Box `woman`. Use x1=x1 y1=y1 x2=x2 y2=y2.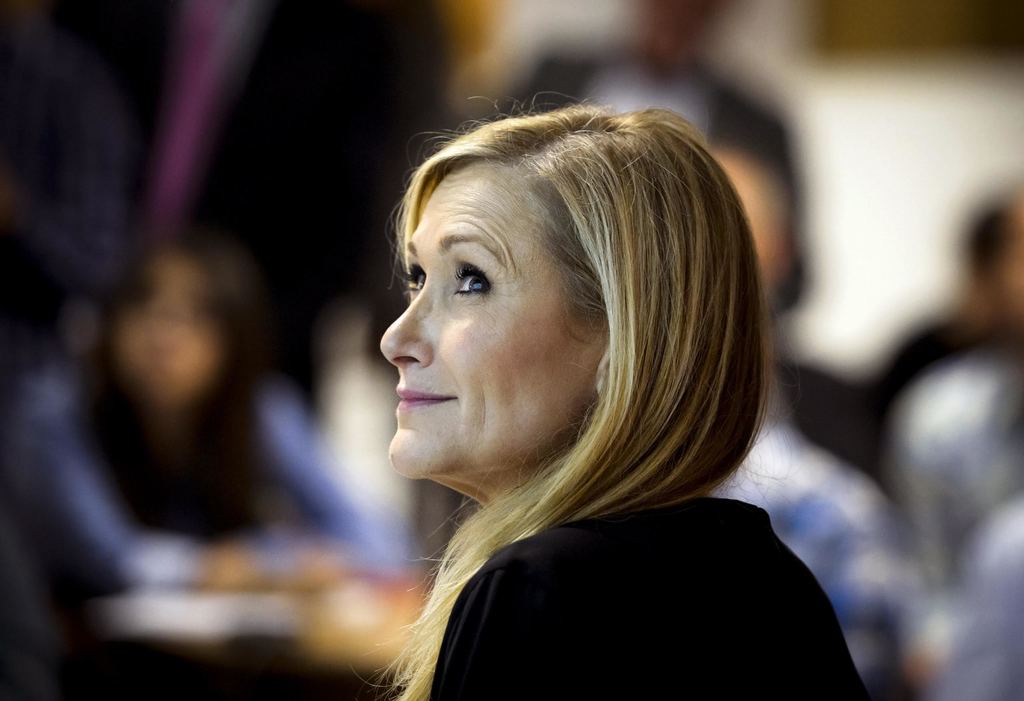
x1=327 y1=73 x2=822 y2=687.
